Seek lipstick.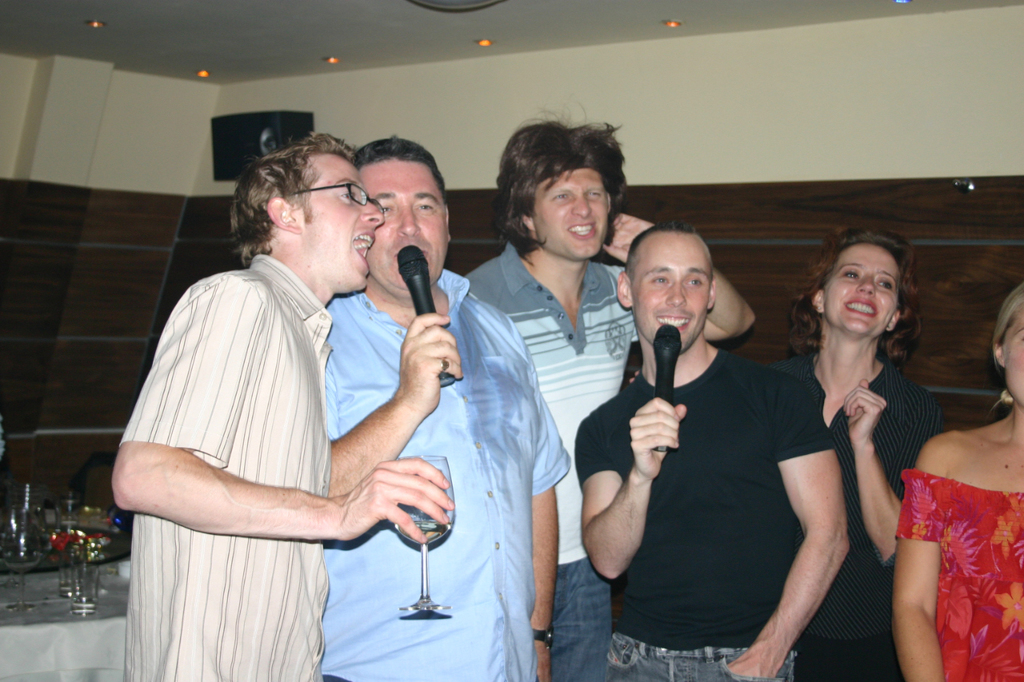
region(845, 297, 876, 318).
